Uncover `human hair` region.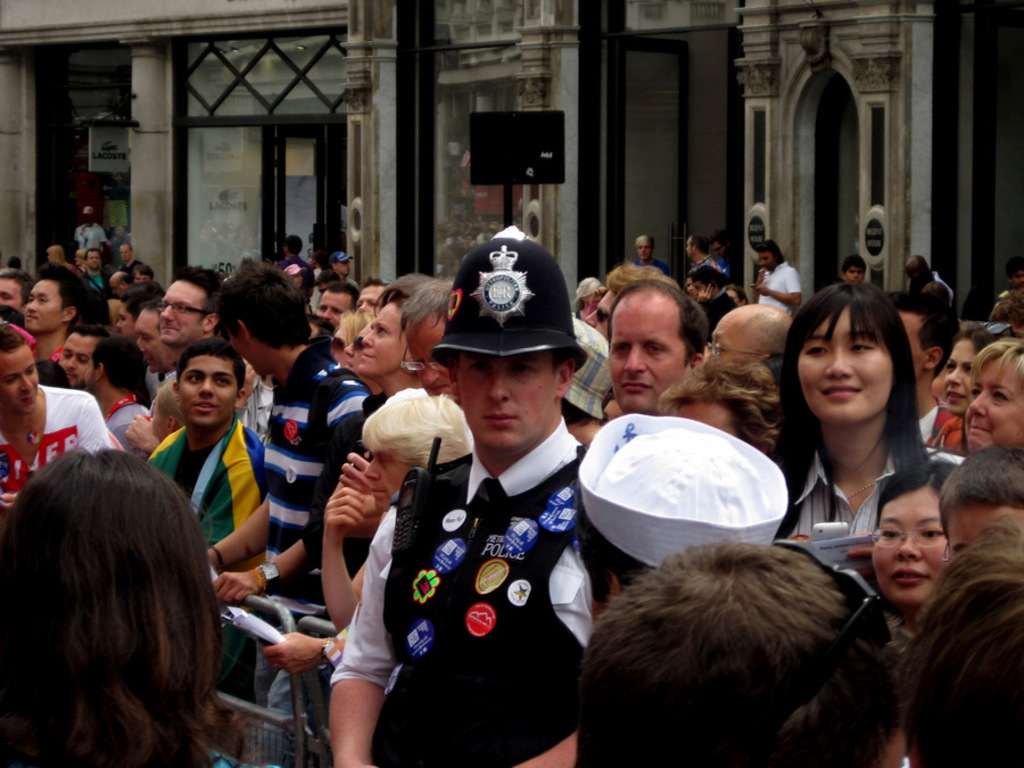
Uncovered: x1=573, y1=543, x2=900, y2=767.
